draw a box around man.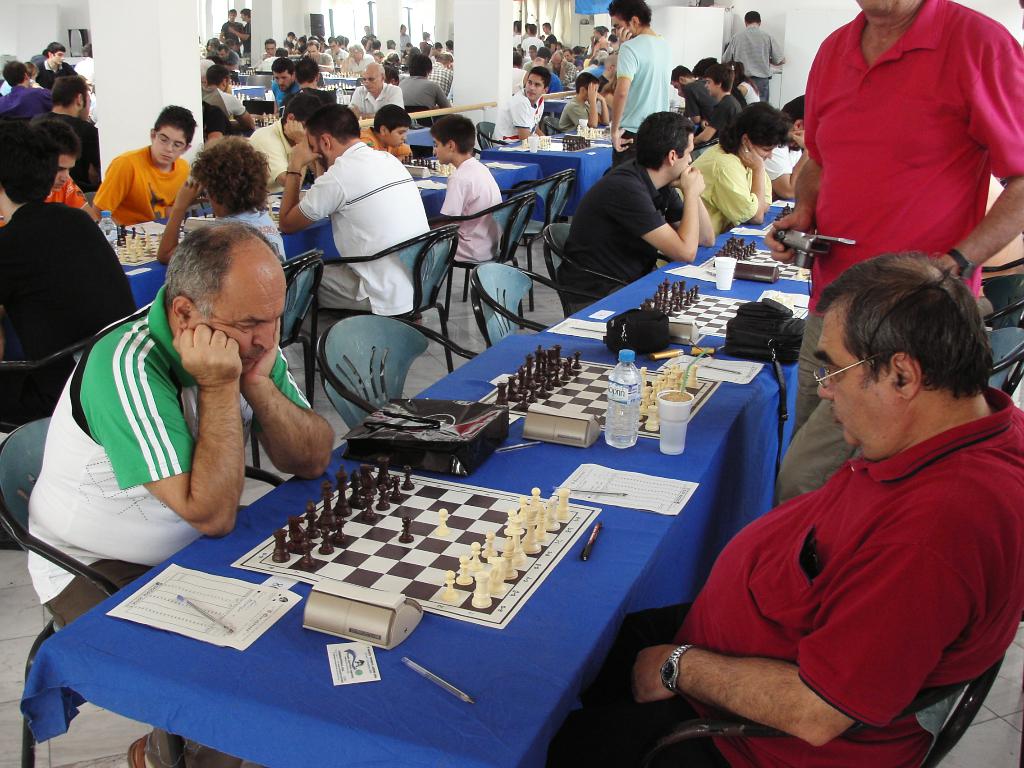
(x1=268, y1=57, x2=299, y2=119).
